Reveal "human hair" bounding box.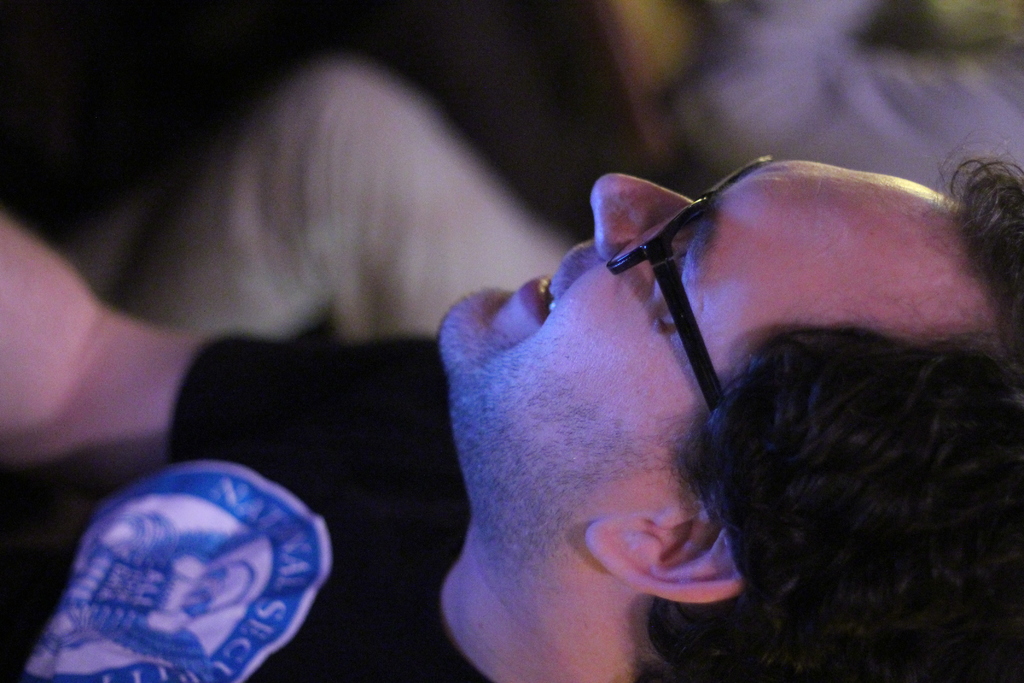
Revealed: 624, 138, 1023, 682.
